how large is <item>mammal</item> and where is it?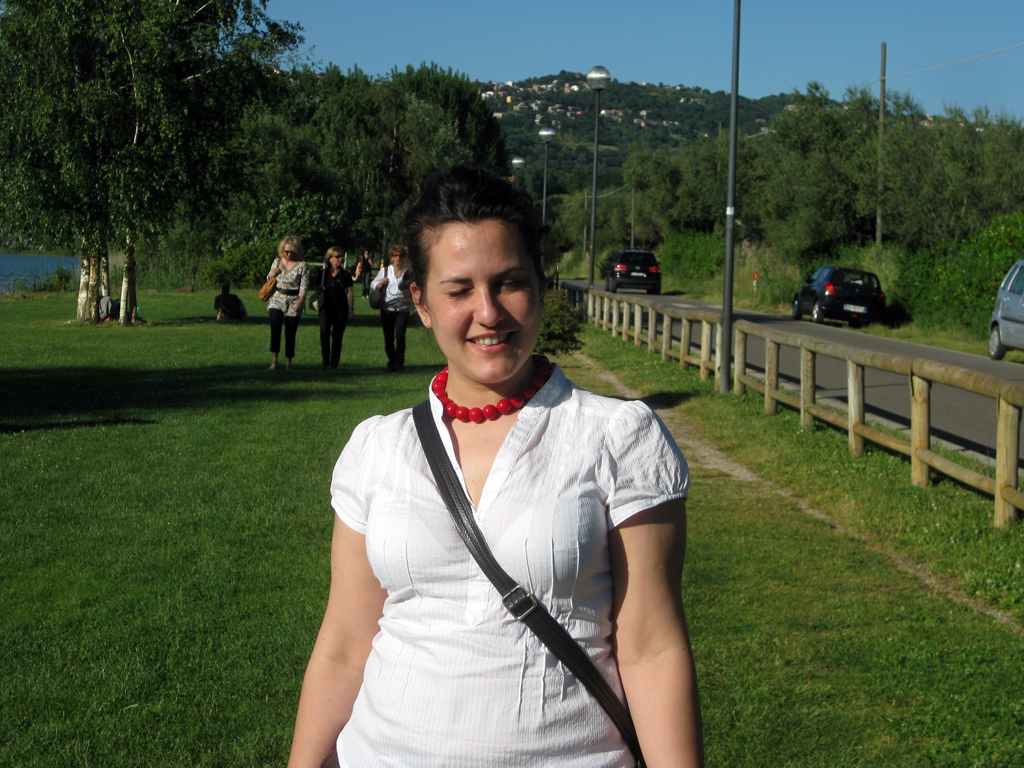
Bounding box: left=372, top=243, right=410, bottom=376.
